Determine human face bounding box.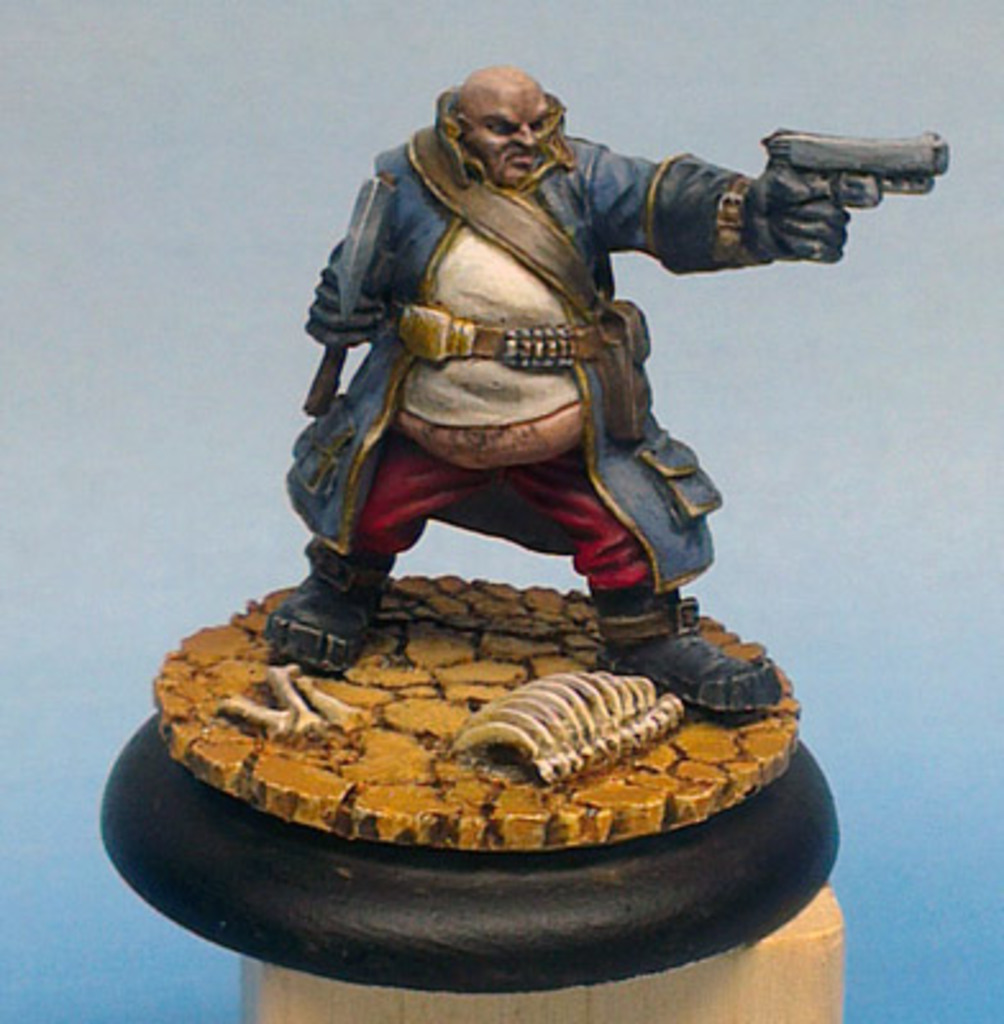
Determined: (456, 90, 561, 192).
